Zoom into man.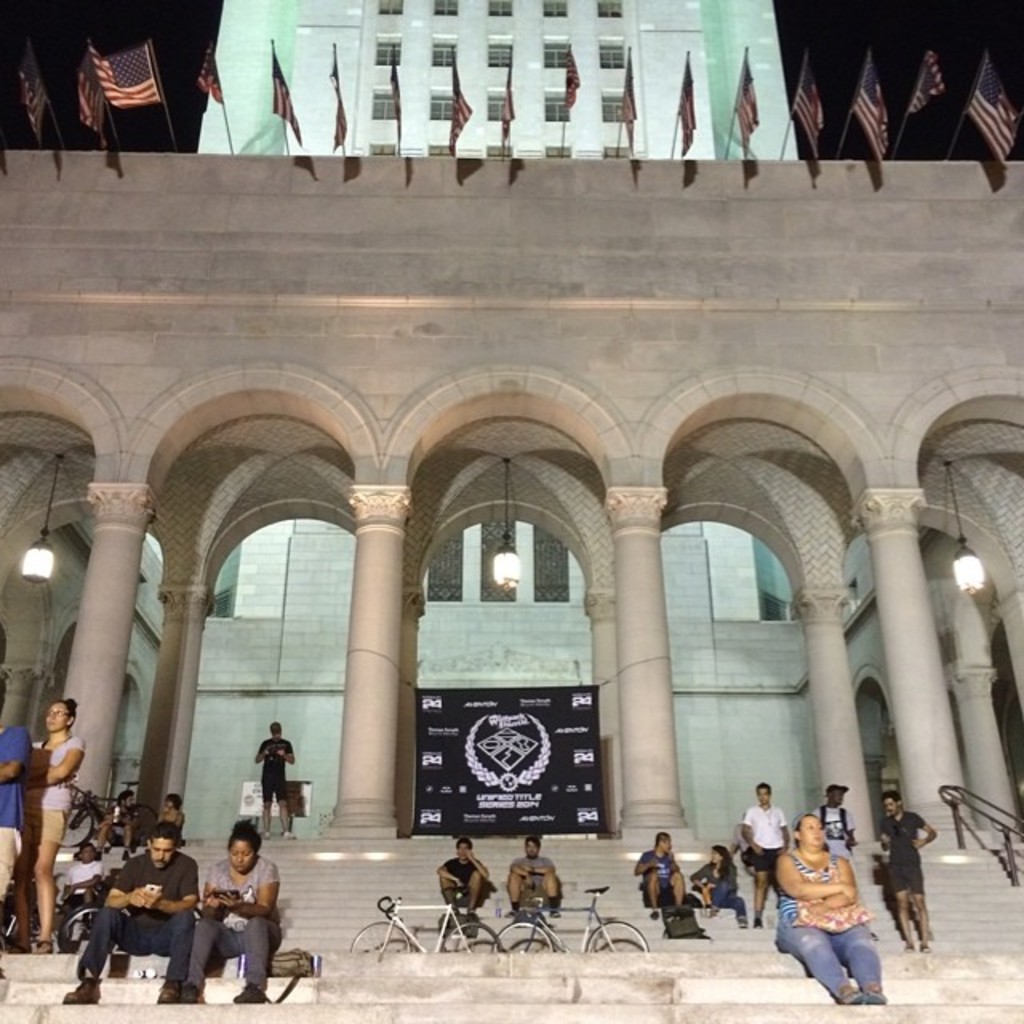
Zoom target: l=0, t=722, r=37, b=978.
